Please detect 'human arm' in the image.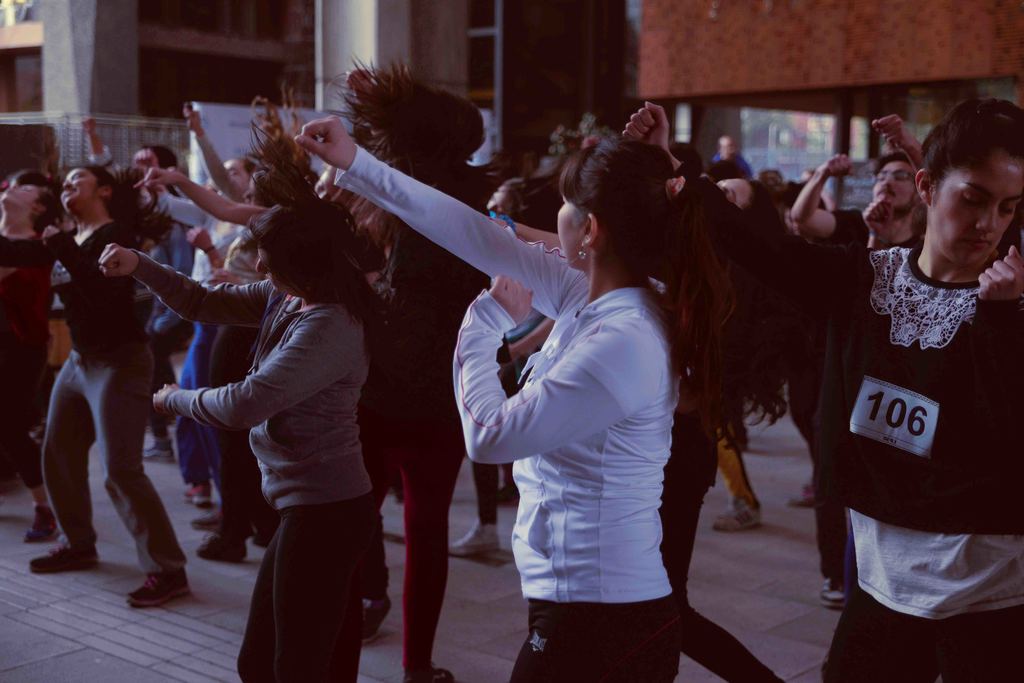
[x1=799, y1=158, x2=862, y2=247].
